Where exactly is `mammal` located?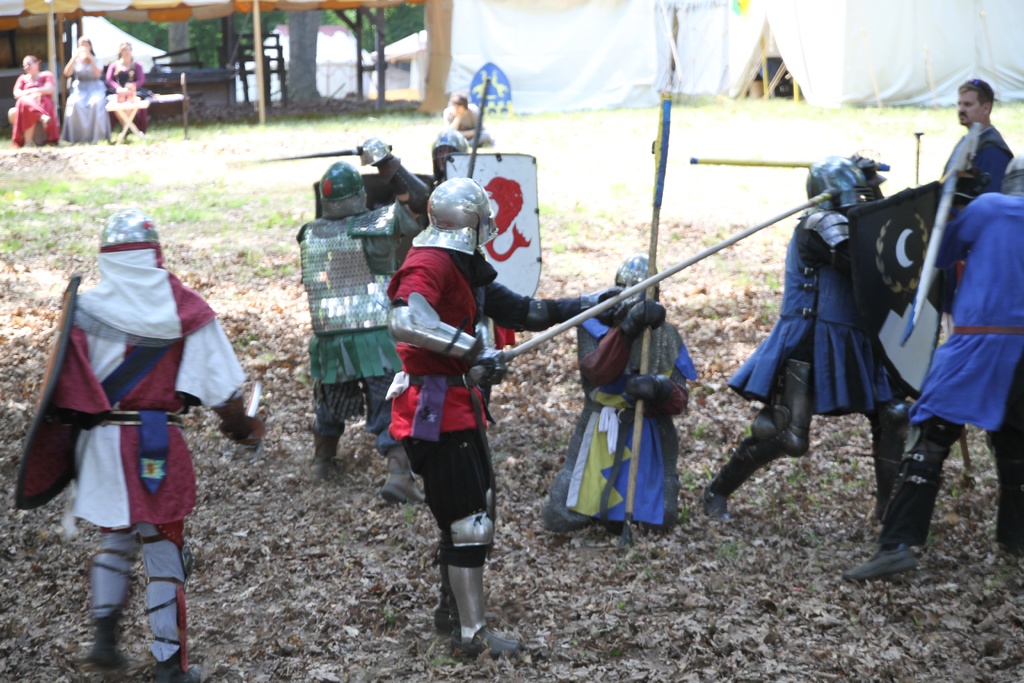
Its bounding box is bbox(577, 259, 685, 542).
